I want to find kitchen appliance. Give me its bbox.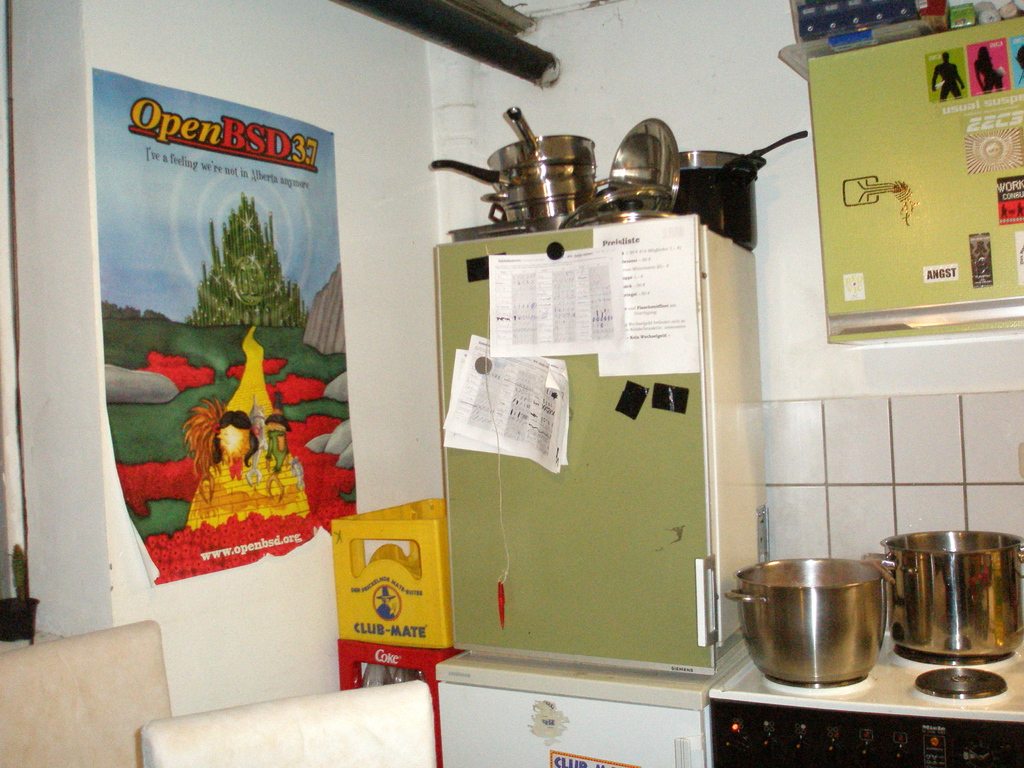
0,544,40,639.
